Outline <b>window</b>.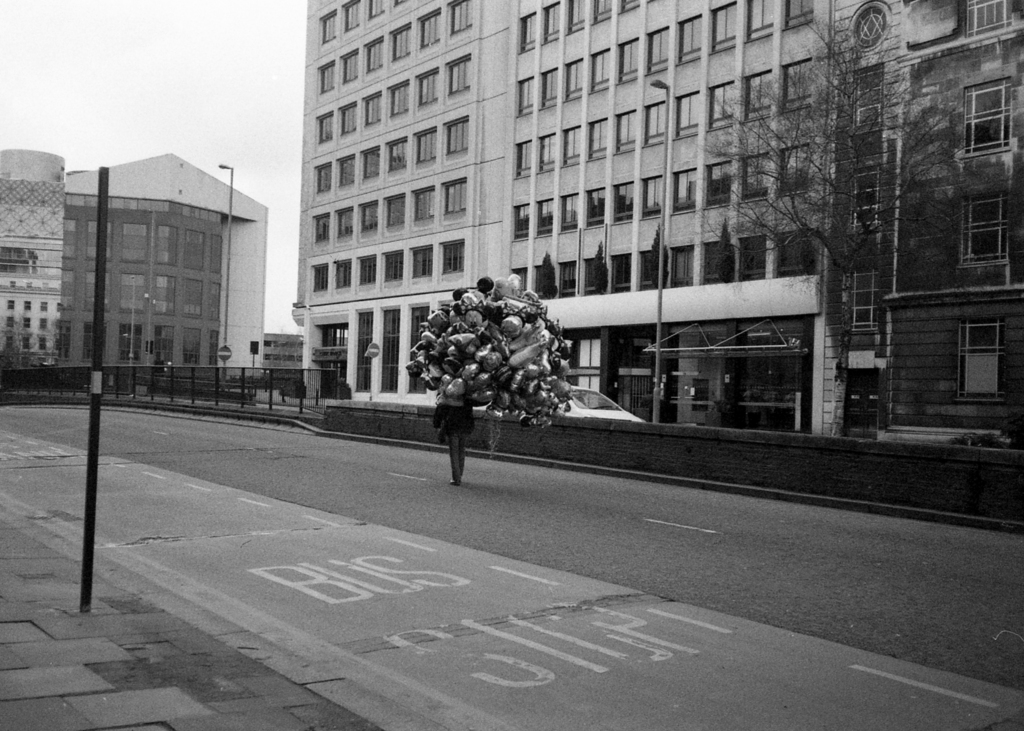
Outline: (x1=43, y1=300, x2=49, y2=309).
